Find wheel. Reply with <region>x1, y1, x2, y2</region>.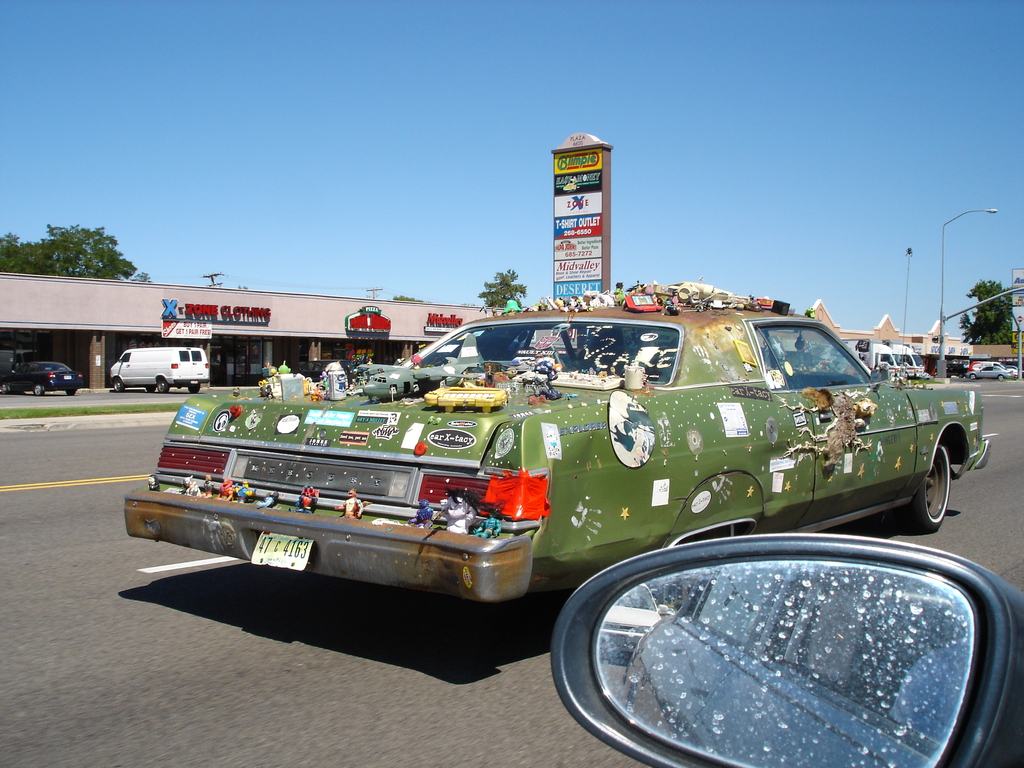
<region>0, 380, 10, 397</region>.
